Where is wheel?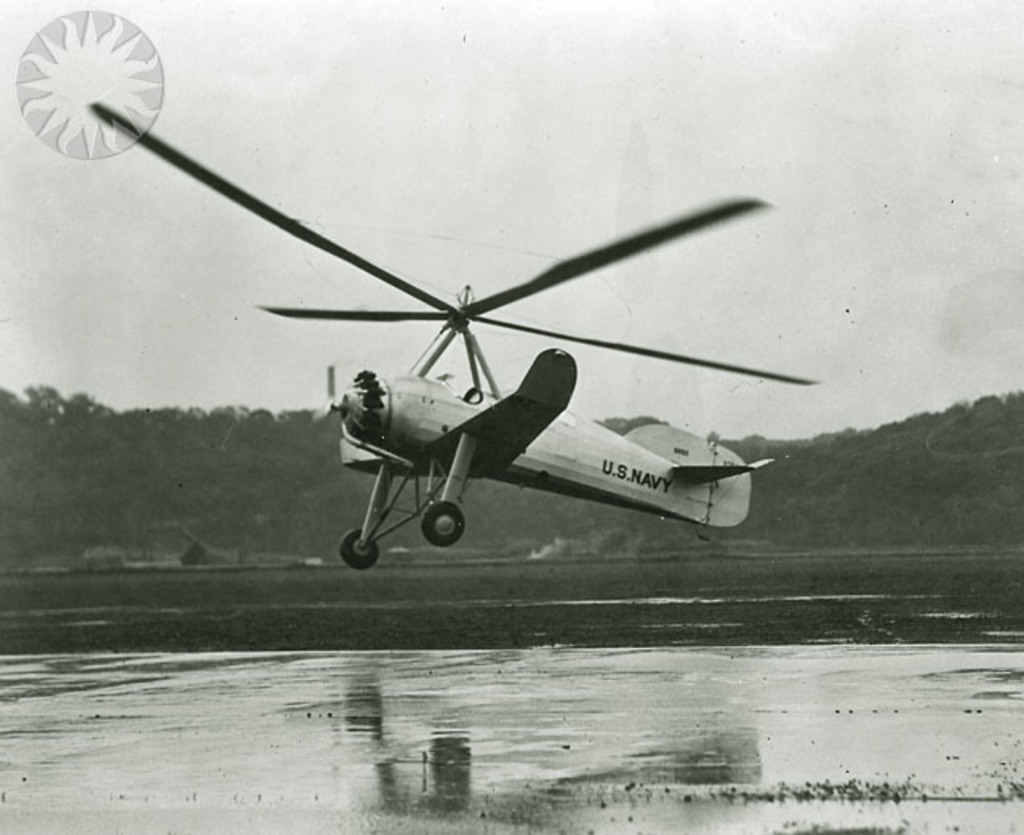
x1=339 y1=529 x2=387 y2=568.
